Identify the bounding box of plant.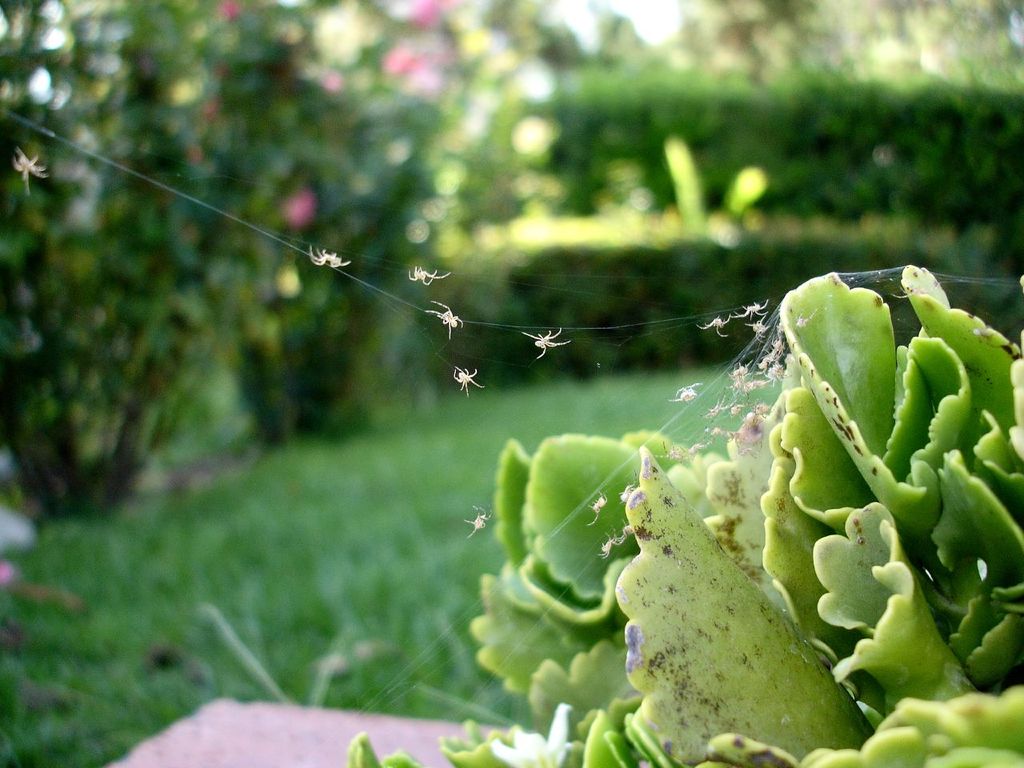
bbox=(0, 0, 459, 514).
